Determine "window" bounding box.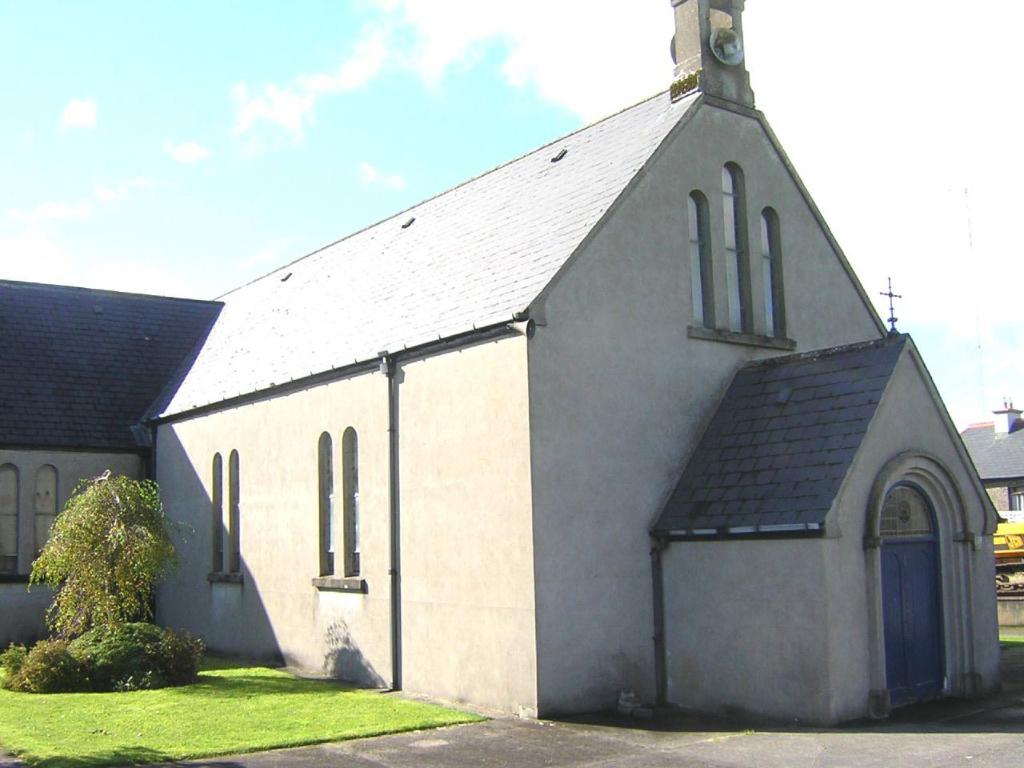
Determined: {"x1": 687, "y1": 159, "x2": 794, "y2": 346}.
